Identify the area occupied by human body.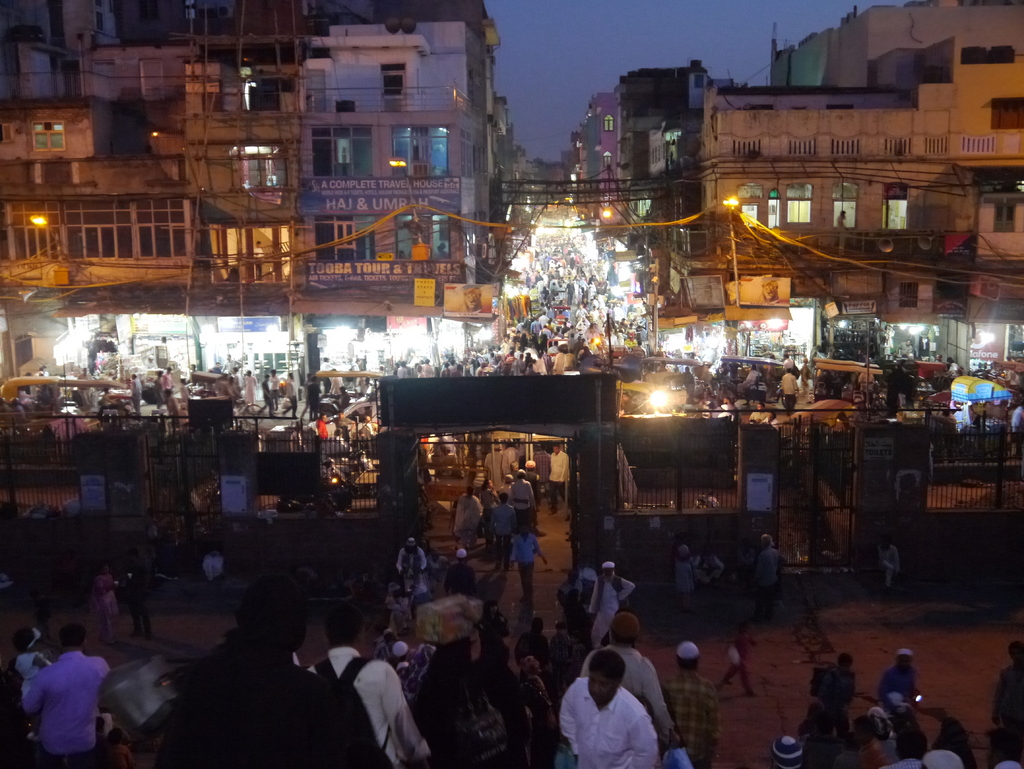
Area: (x1=691, y1=547, x2=730, y2=578).
